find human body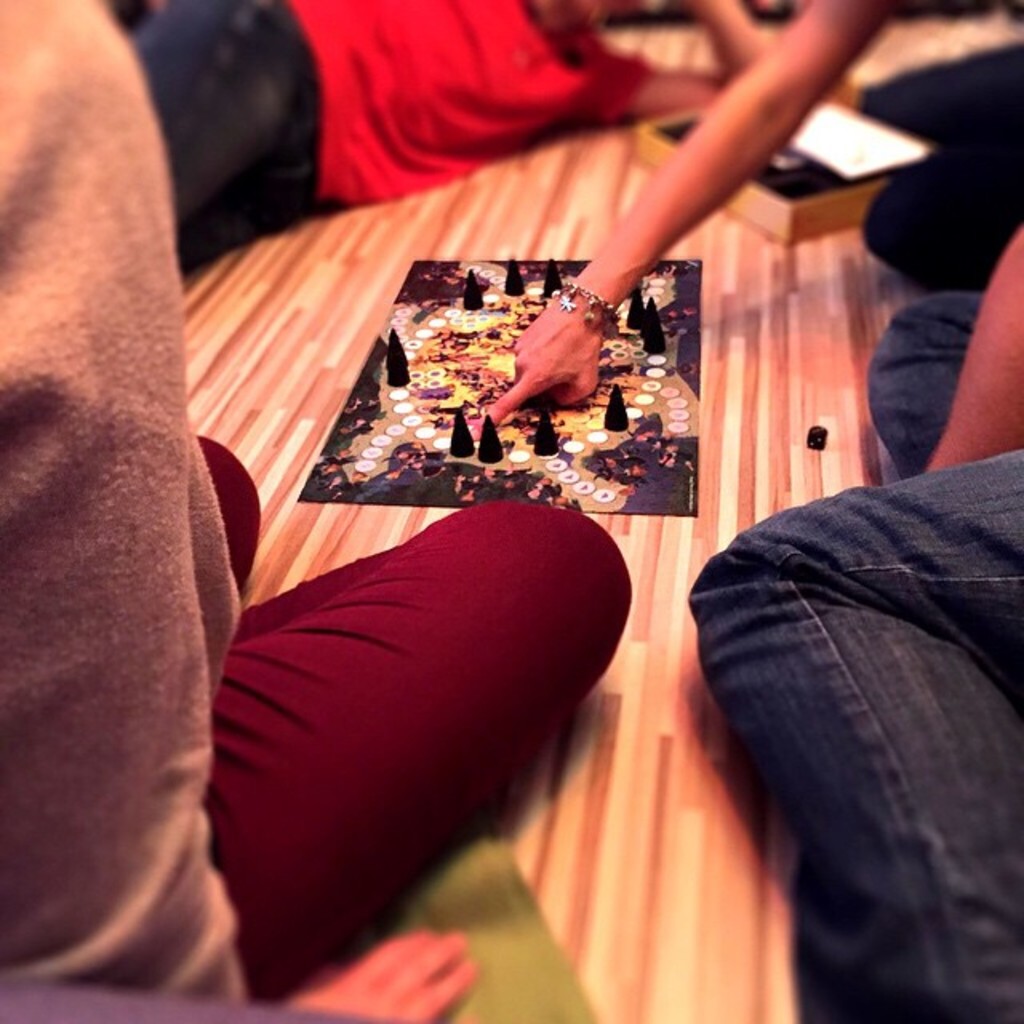
<bbox>125, 0, 752, 250</bbox>
